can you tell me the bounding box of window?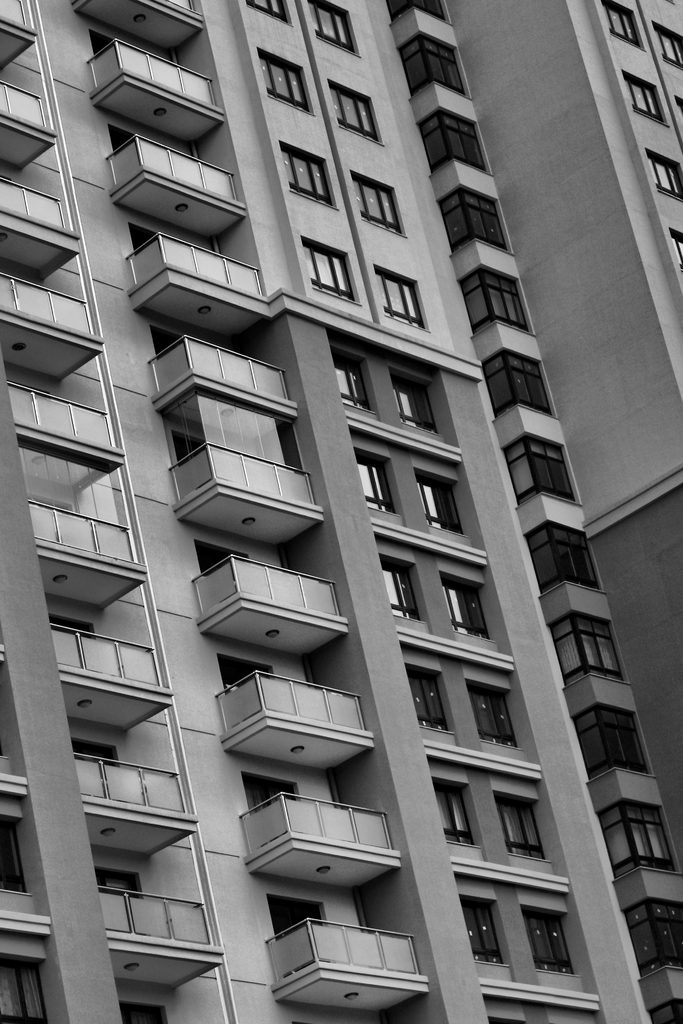
bbox=[331, 86, 381, 140].
